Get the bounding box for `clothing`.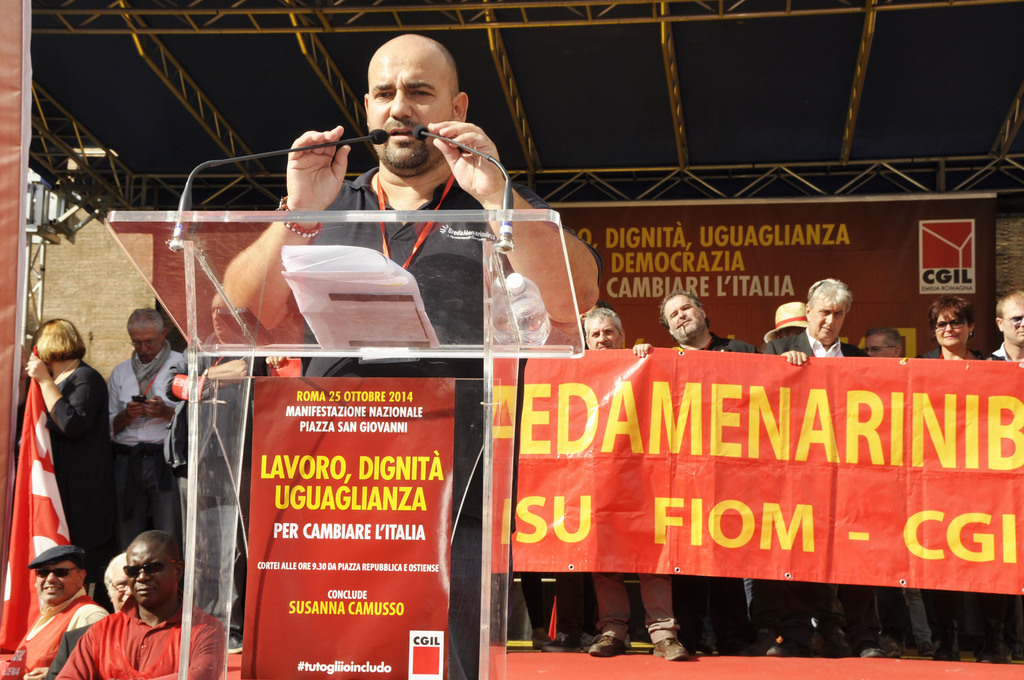
{"left": 698, "top": 333, "right": 760, "bottom": 355}.
